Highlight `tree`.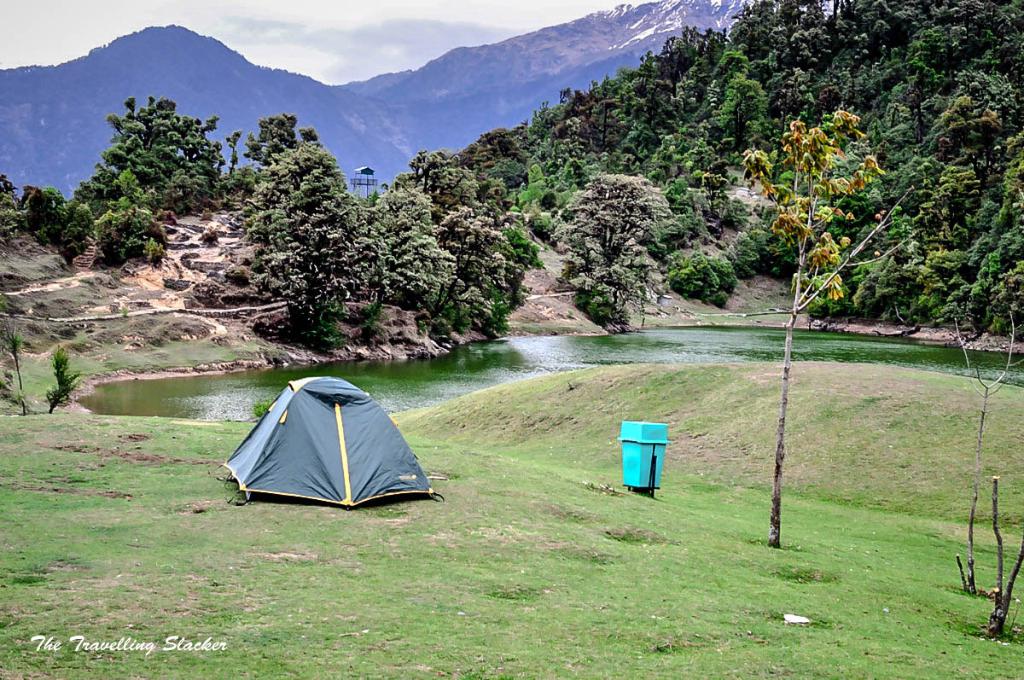
Highlighted region: [x1=952, y1=308, x2=1022, y2=589].
